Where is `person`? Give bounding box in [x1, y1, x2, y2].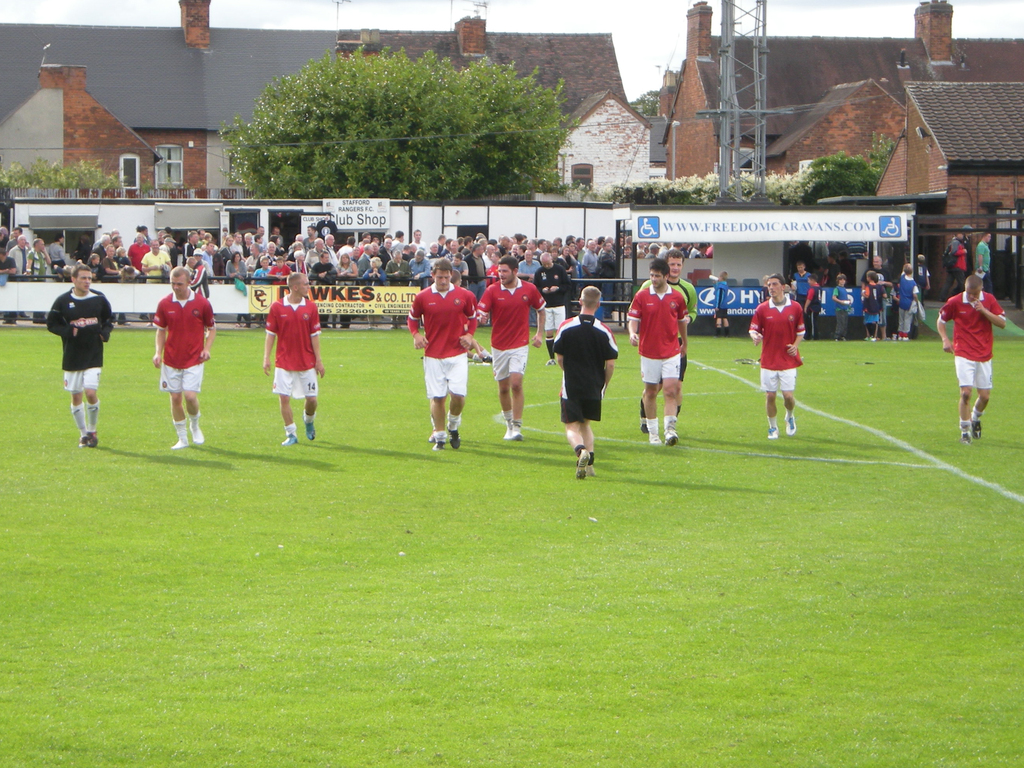
[625, 261, 691, 447].
